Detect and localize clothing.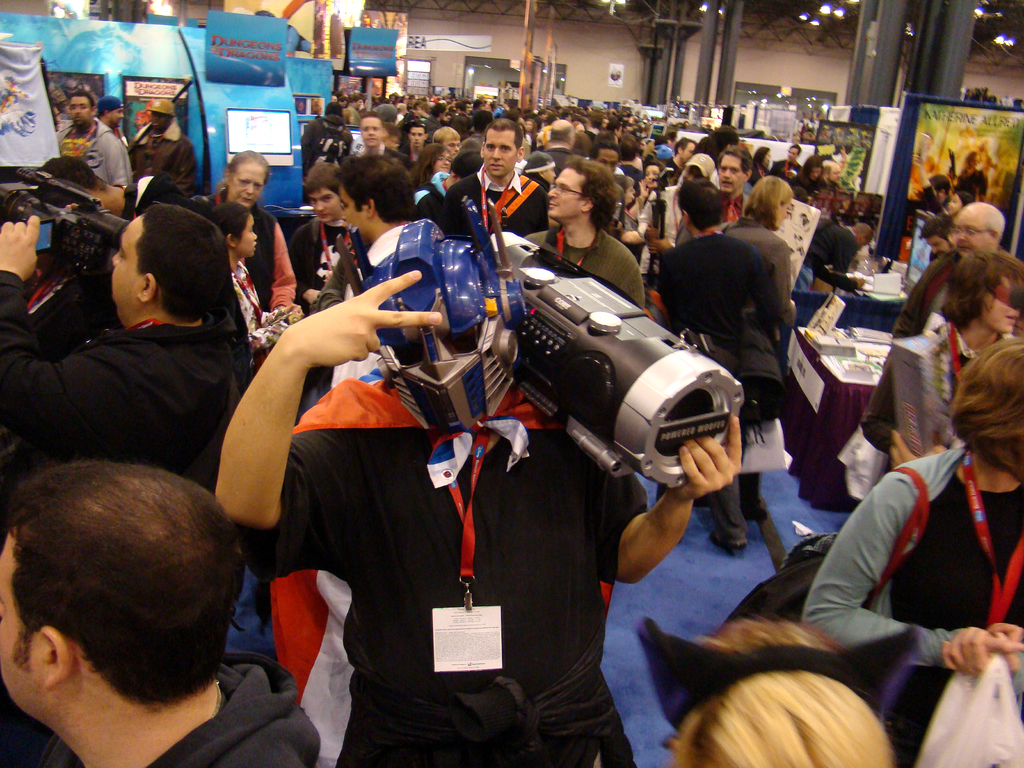
Localized at [left=500, top=227, right=640, bottom=299].
